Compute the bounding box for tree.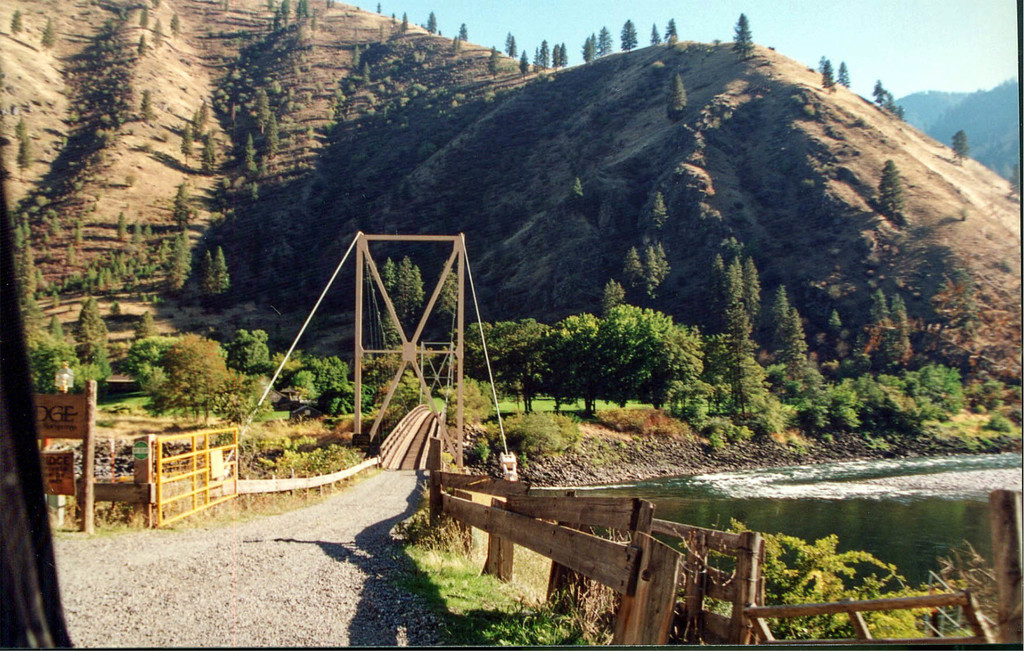
x1=15, y1=117, x2=27, y2=147.
